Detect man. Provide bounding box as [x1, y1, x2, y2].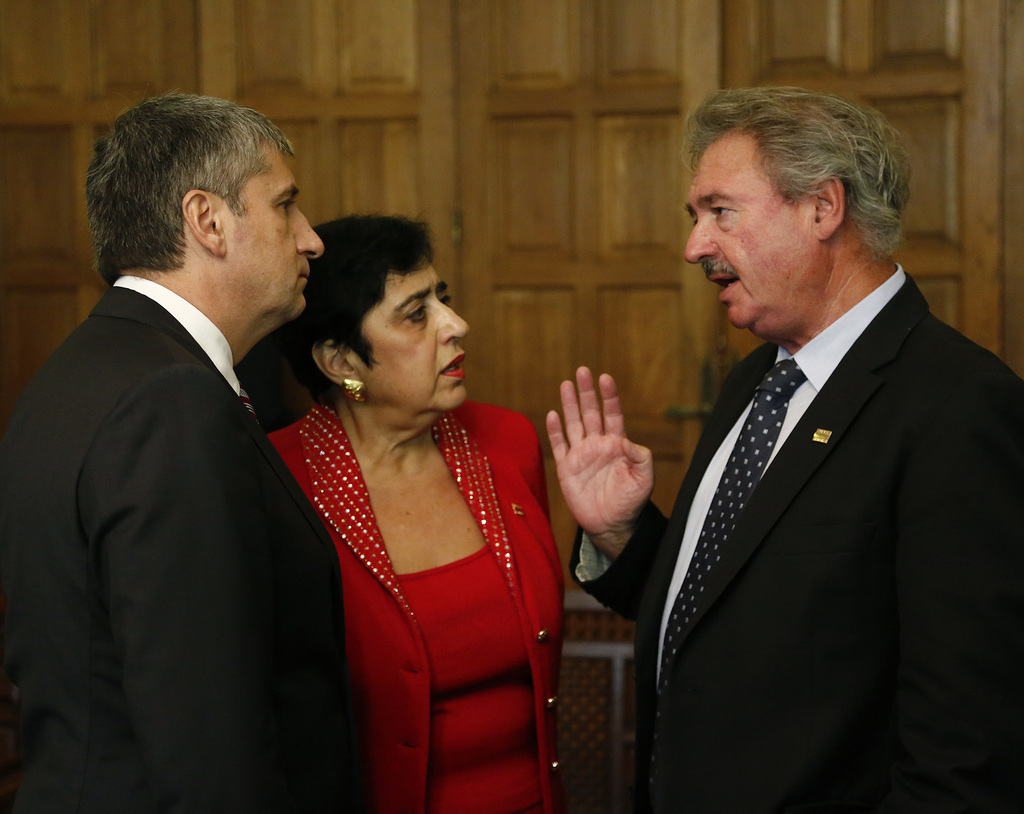
[543, 76, 1023, 813].
